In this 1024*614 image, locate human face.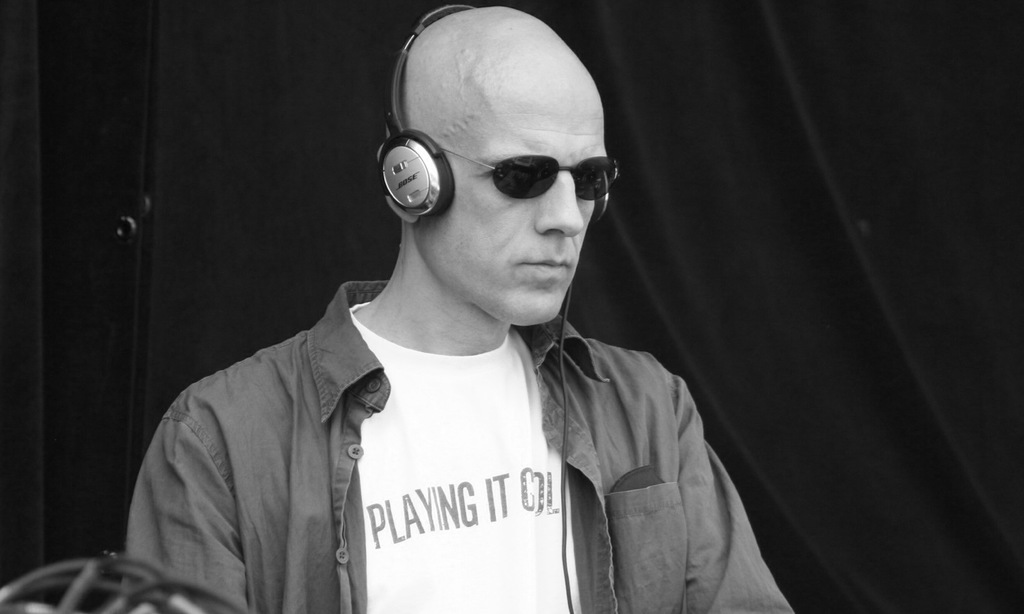
Bounding box: l=417, t=76, r=608, b=331.
